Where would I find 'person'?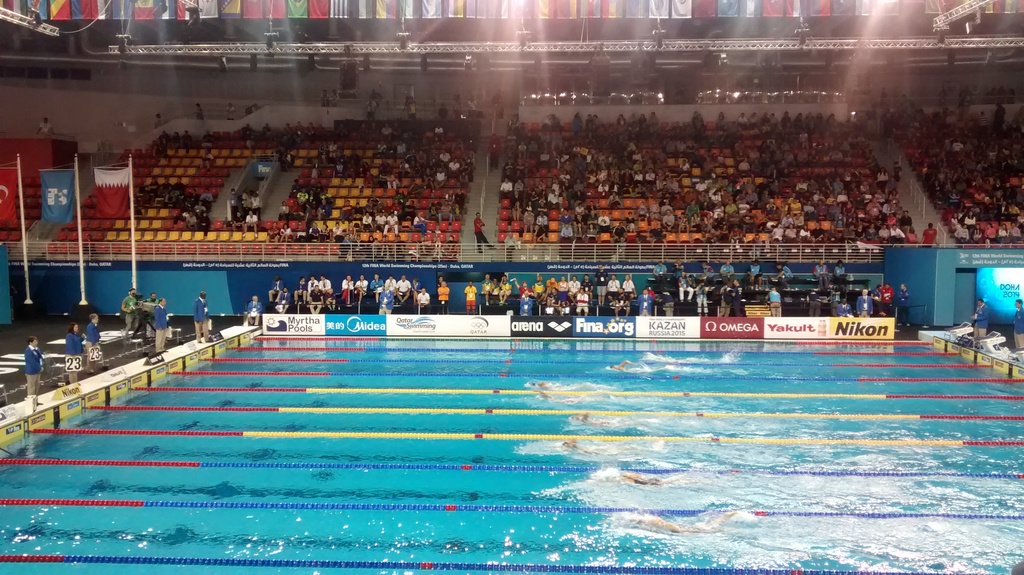
At bbox=(342, 275, 356, 302).
